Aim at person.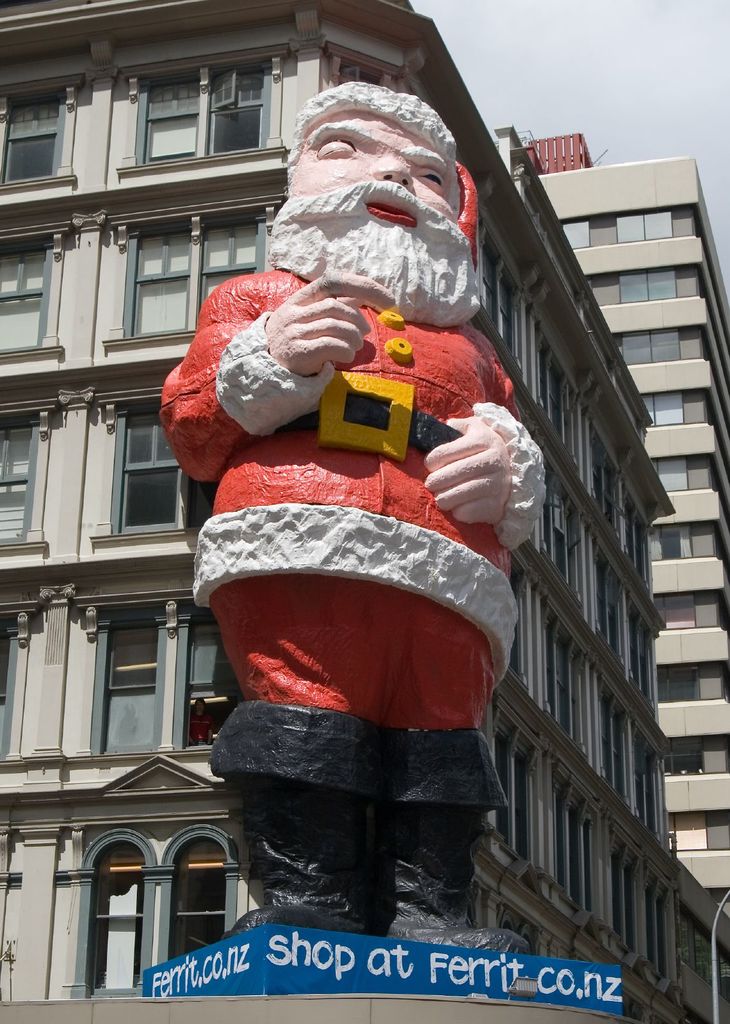
Aimed at locate(210, 145, 585, 864).
